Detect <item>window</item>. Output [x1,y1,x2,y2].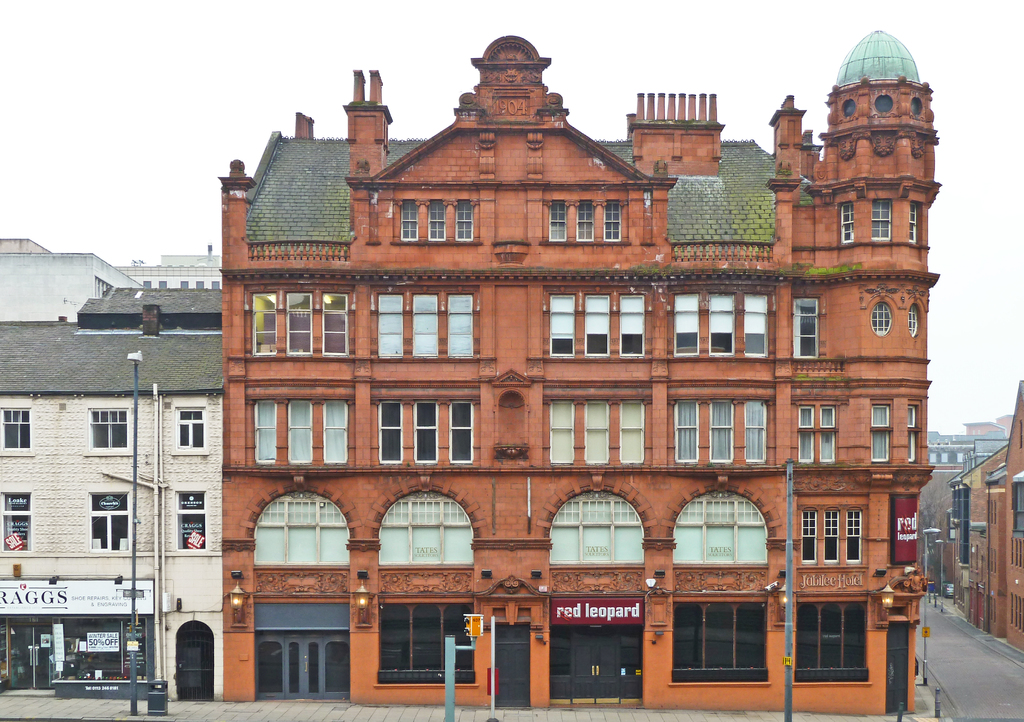
[252,399,276,468].
